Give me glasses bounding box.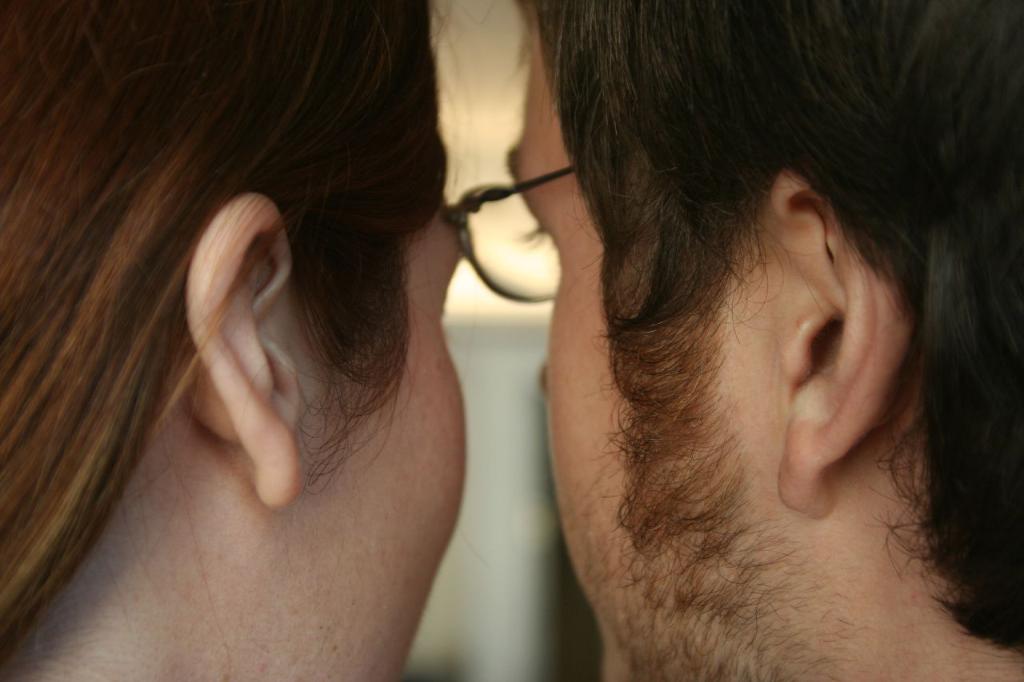
Rect(448, 170, 581, 297).
